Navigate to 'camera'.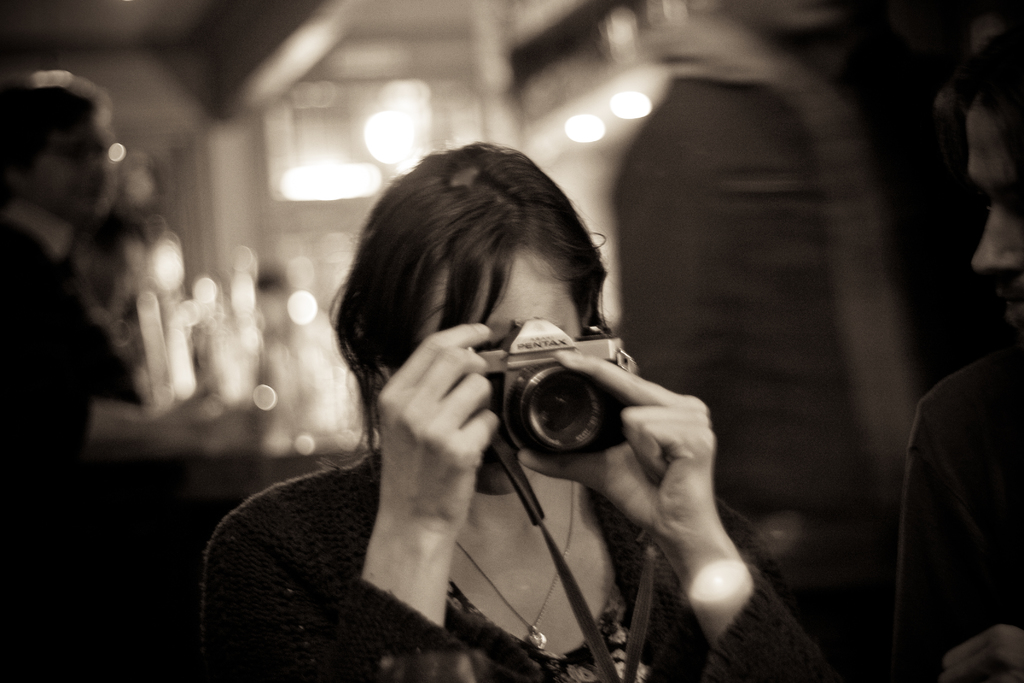
Navigation target: l=460, t=338, r=643, b=477.
